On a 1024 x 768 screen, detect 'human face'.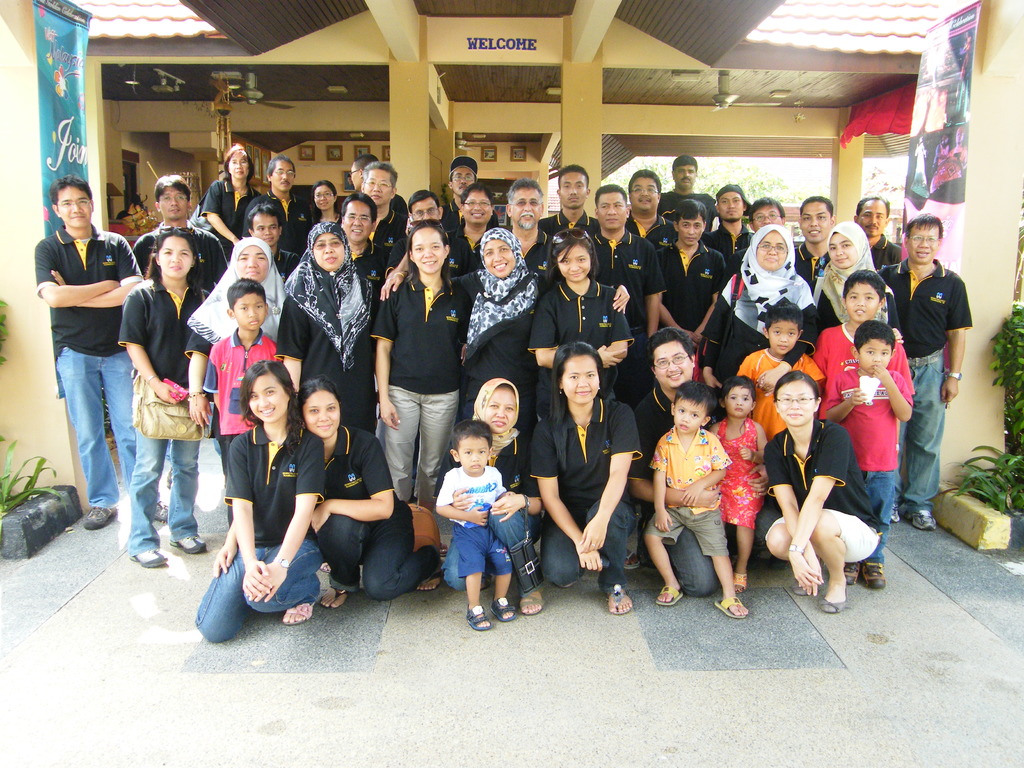
<bbox>909, 230, 940, 265</bbox>.
